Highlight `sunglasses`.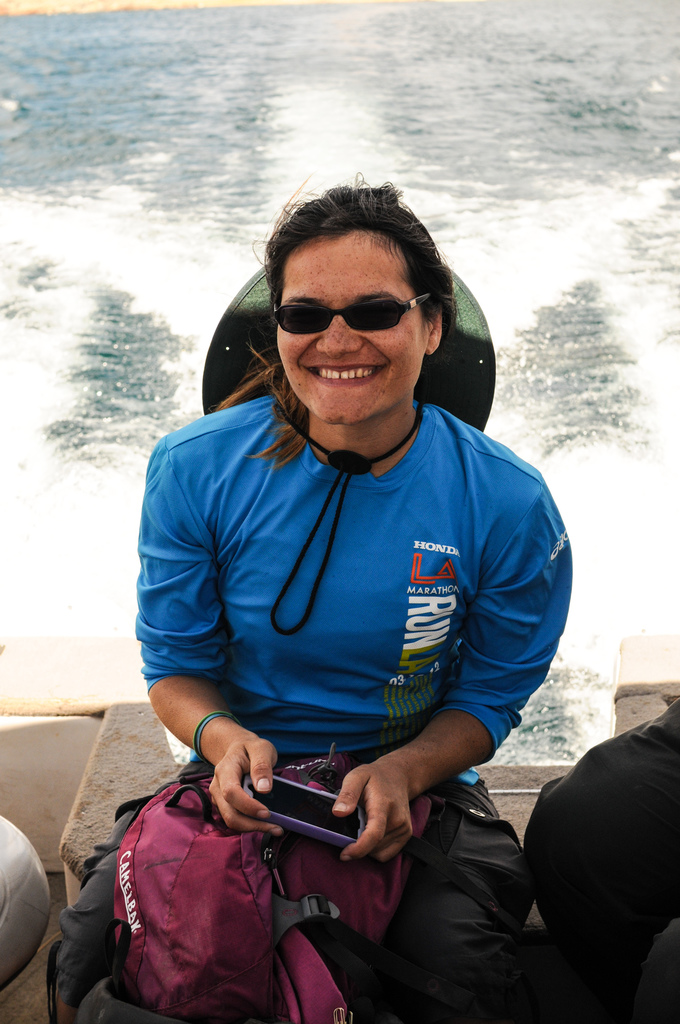
Highlighted region: (x1=273, y1=296, x2=432, y2=337).
